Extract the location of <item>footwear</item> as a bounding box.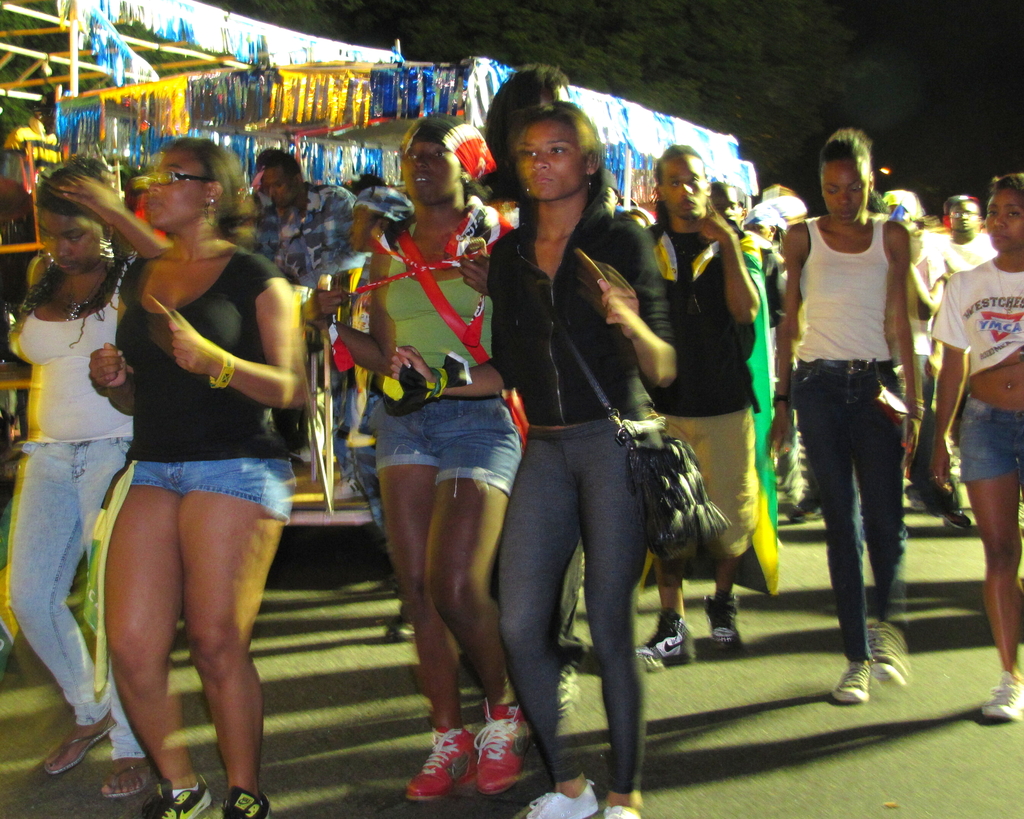
crop(518, 780, 599, 818).
